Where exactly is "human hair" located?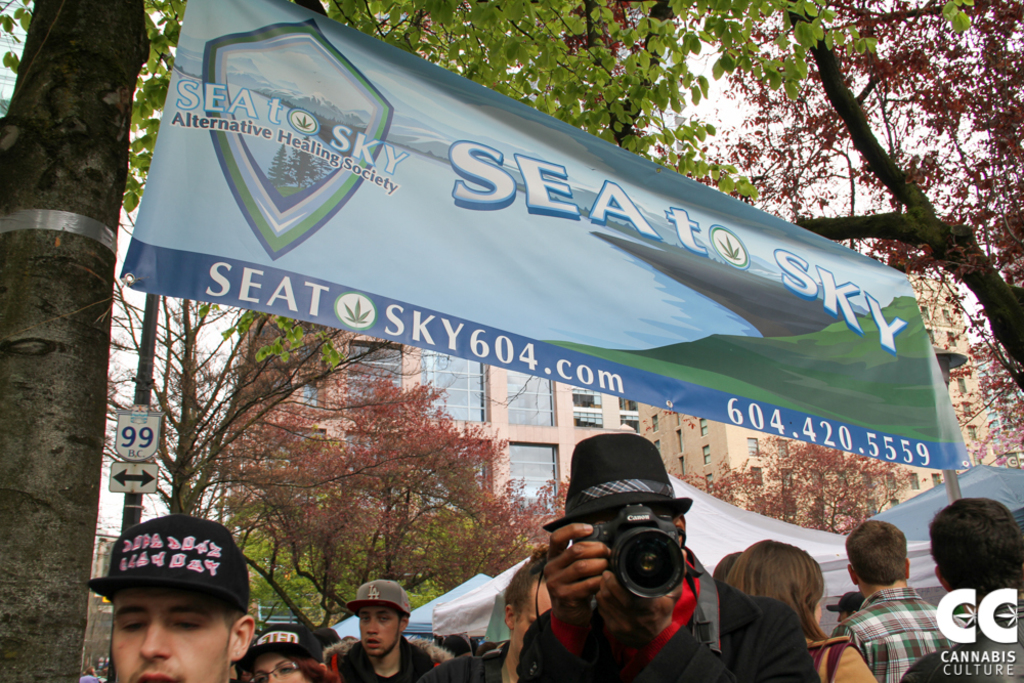
Its bounding box is [left=929, top=494, right=1022, bottom=602].
